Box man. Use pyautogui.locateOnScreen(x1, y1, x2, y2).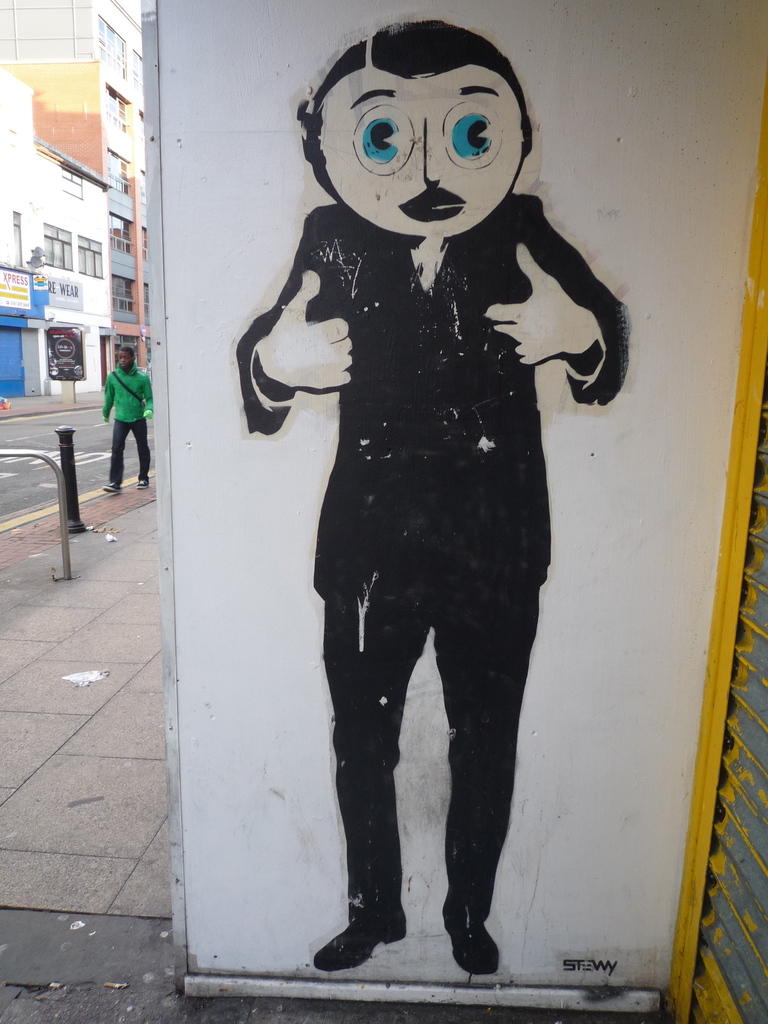
pyautogui.locateOnScreen(101, 342, 157, 499).
